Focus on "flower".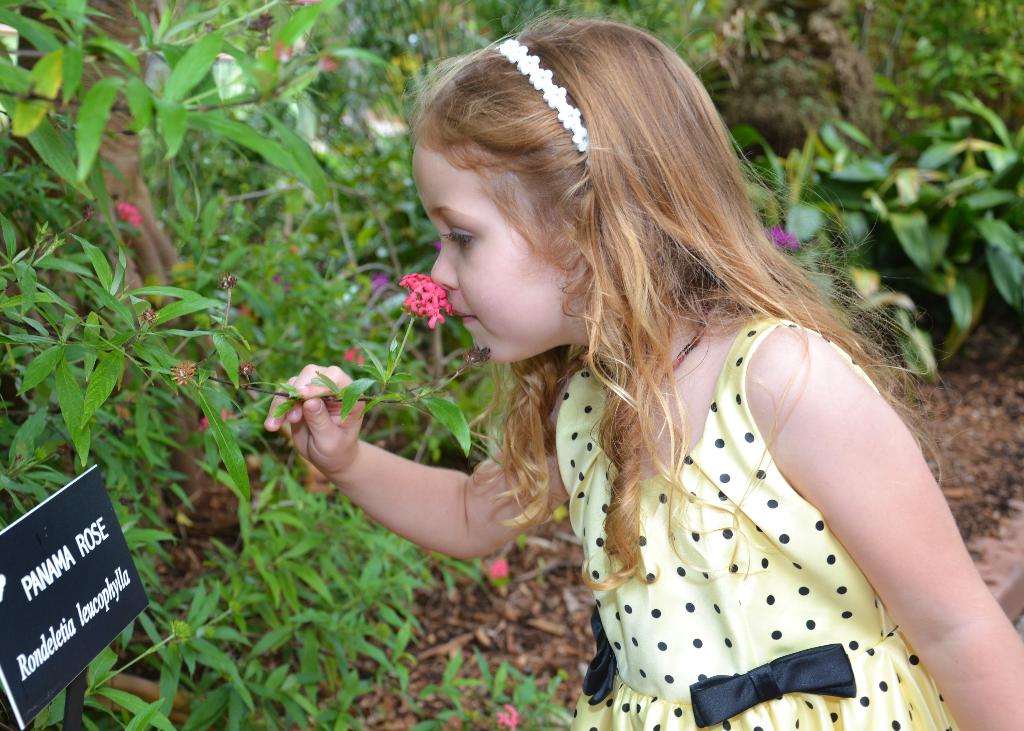
Focused at left=492, top=560, right=507, bottom=580.
